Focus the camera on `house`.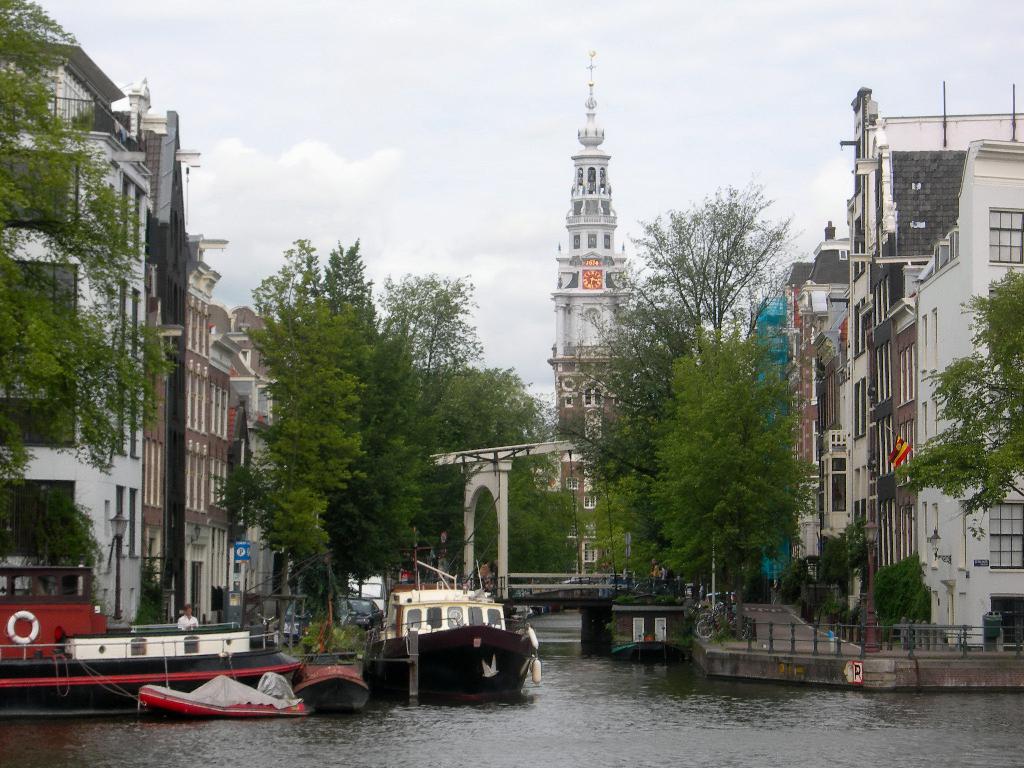
Focus region: 741/230/920/585.
